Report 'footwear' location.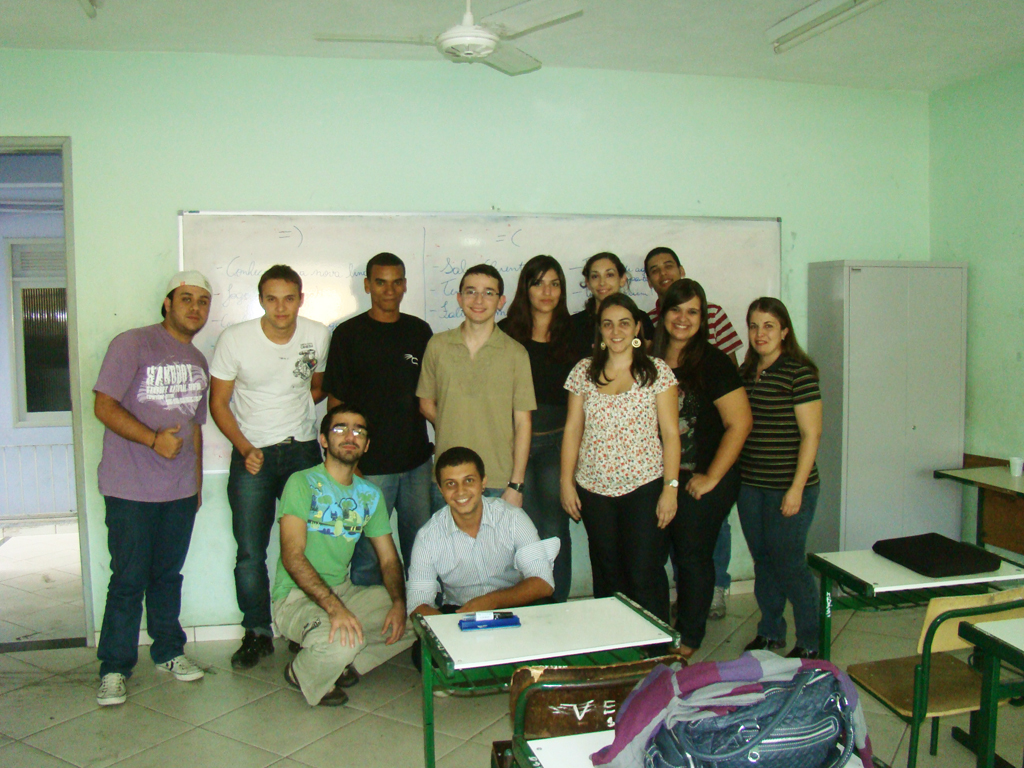
Report: 158,655,208,679.
